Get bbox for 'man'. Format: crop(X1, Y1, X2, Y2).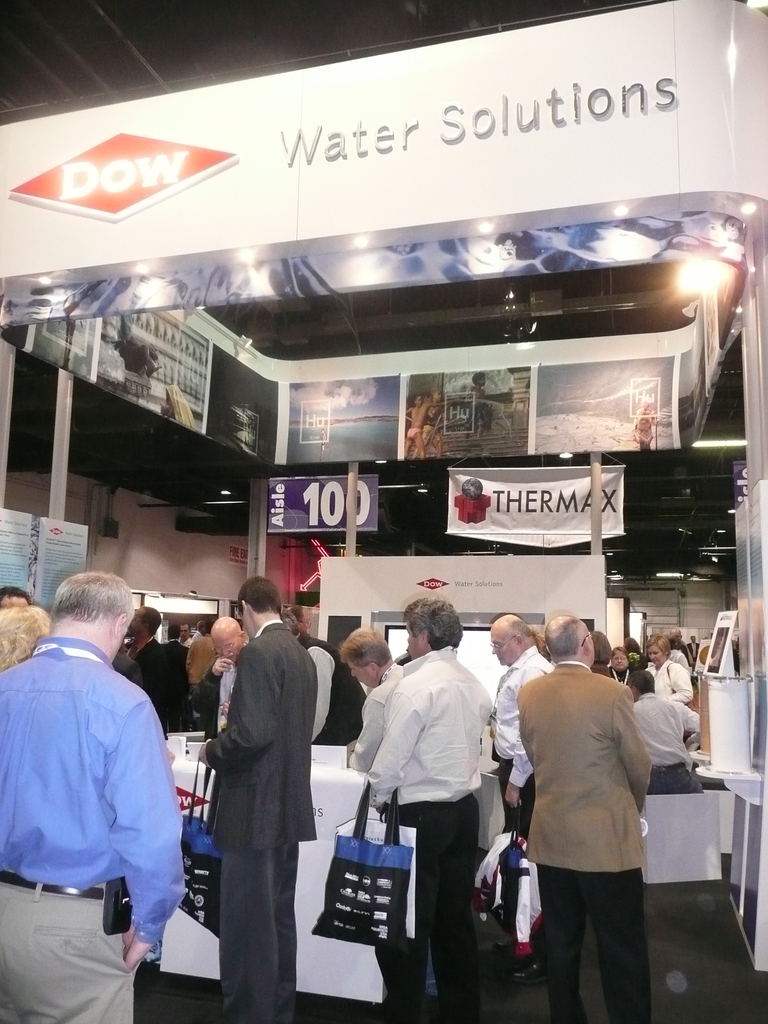
crop(192, 612, 290, 735).
